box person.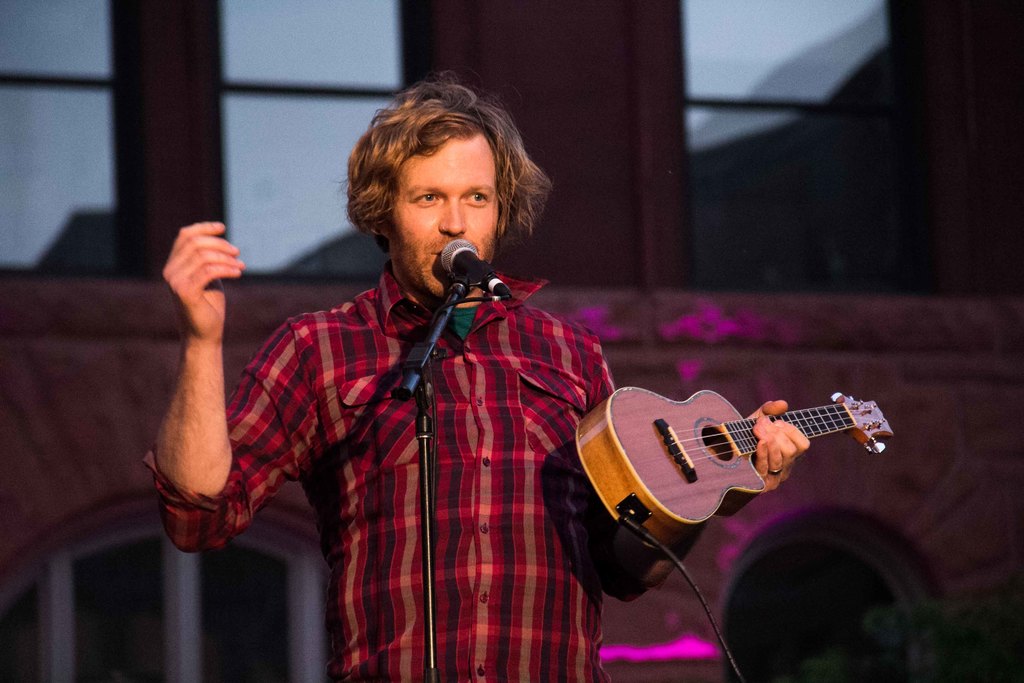
140, 66, 809, 682.
